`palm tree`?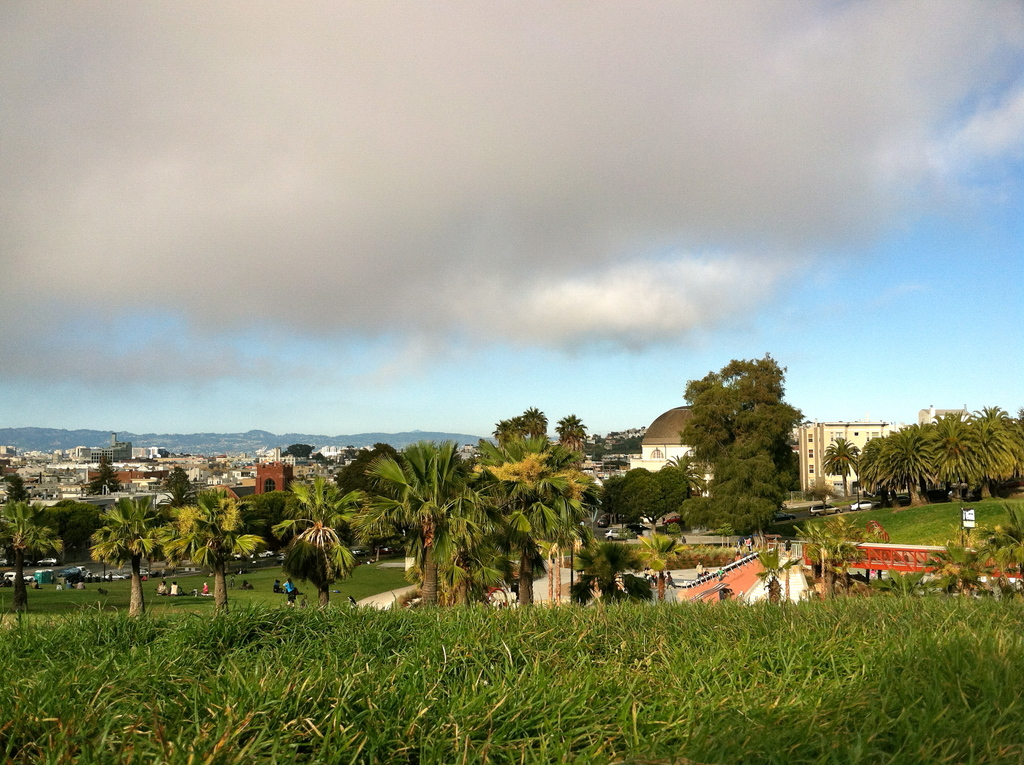
[584, 538, 636, 596]
